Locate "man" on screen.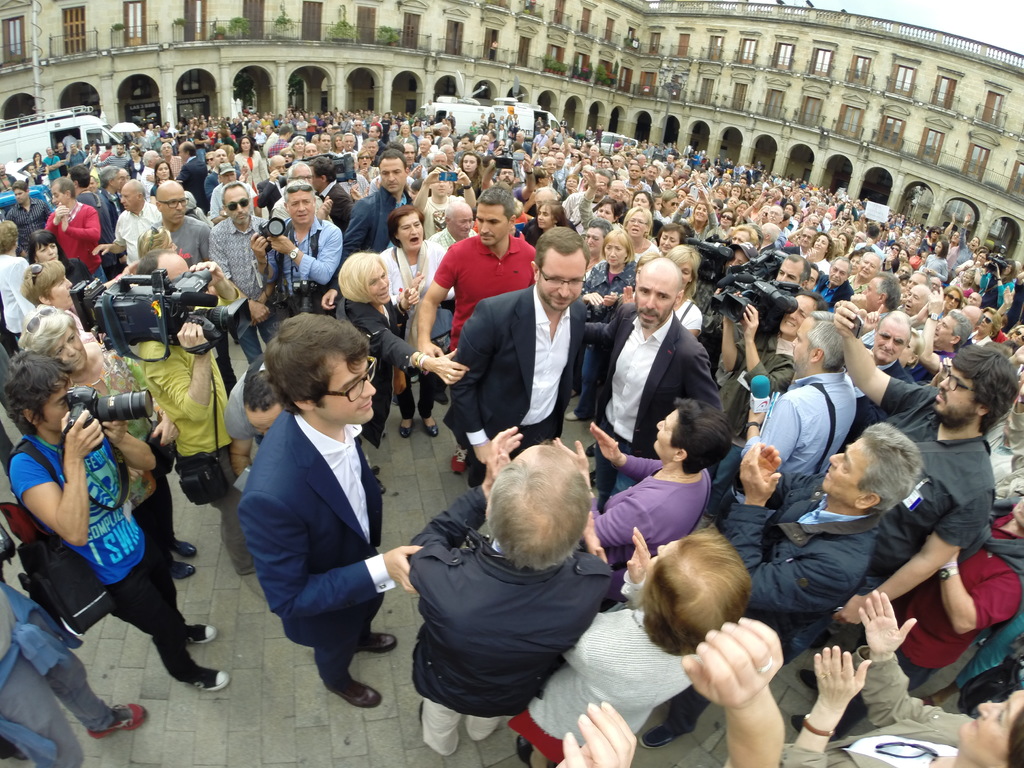
On screen at 805, 255, 850, 303.
